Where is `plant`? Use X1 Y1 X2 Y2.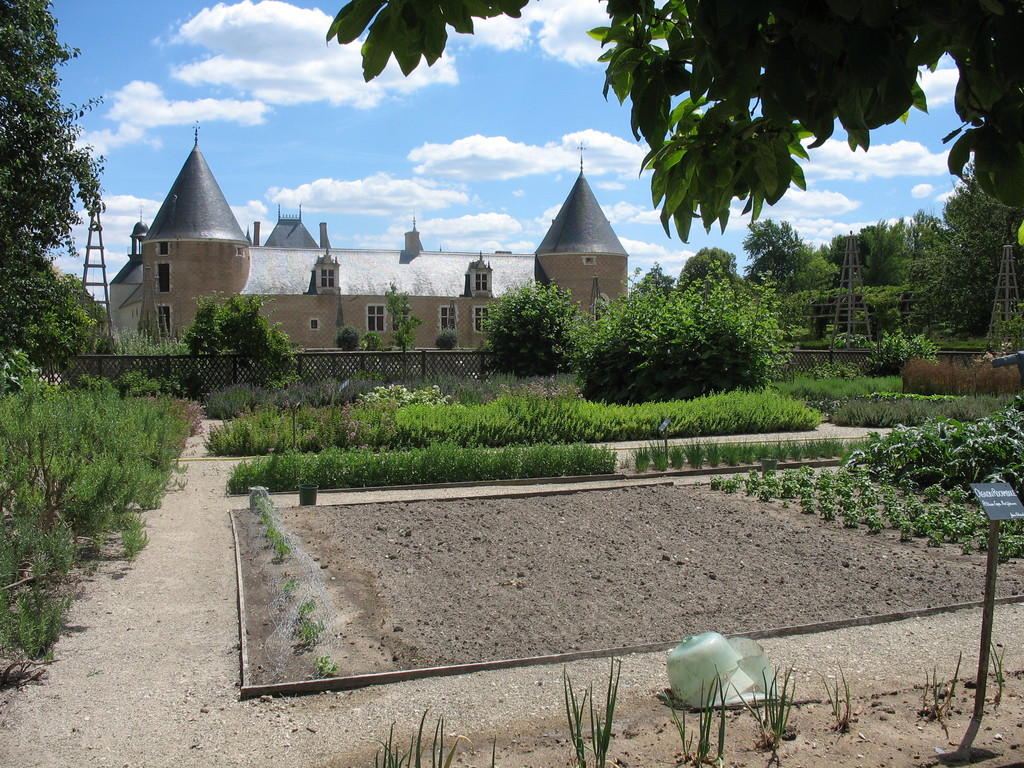
559 653 621 764.
